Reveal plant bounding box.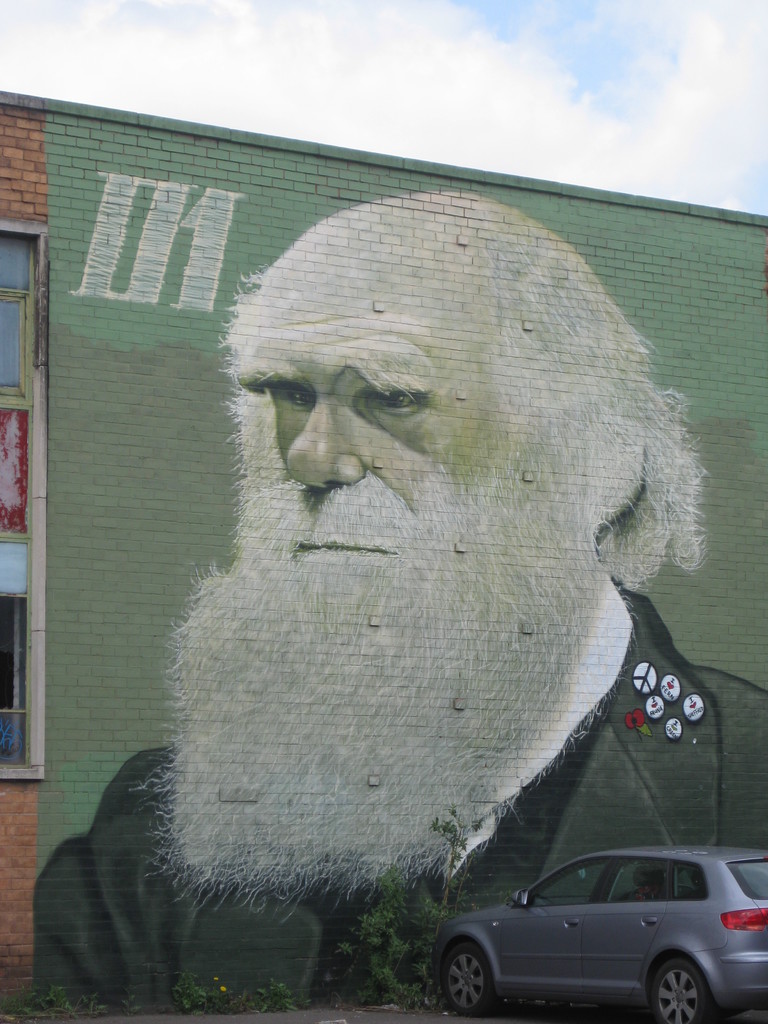
Revealed: <box>122,989,141,1014</box>.
